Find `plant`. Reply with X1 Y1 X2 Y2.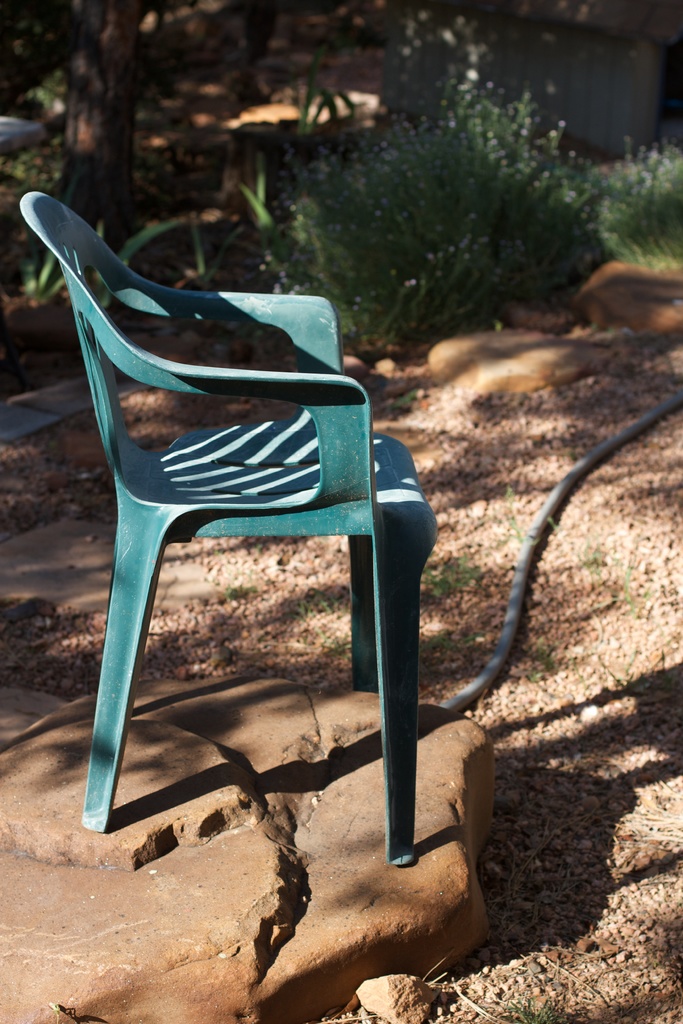
96 211 180 312.
